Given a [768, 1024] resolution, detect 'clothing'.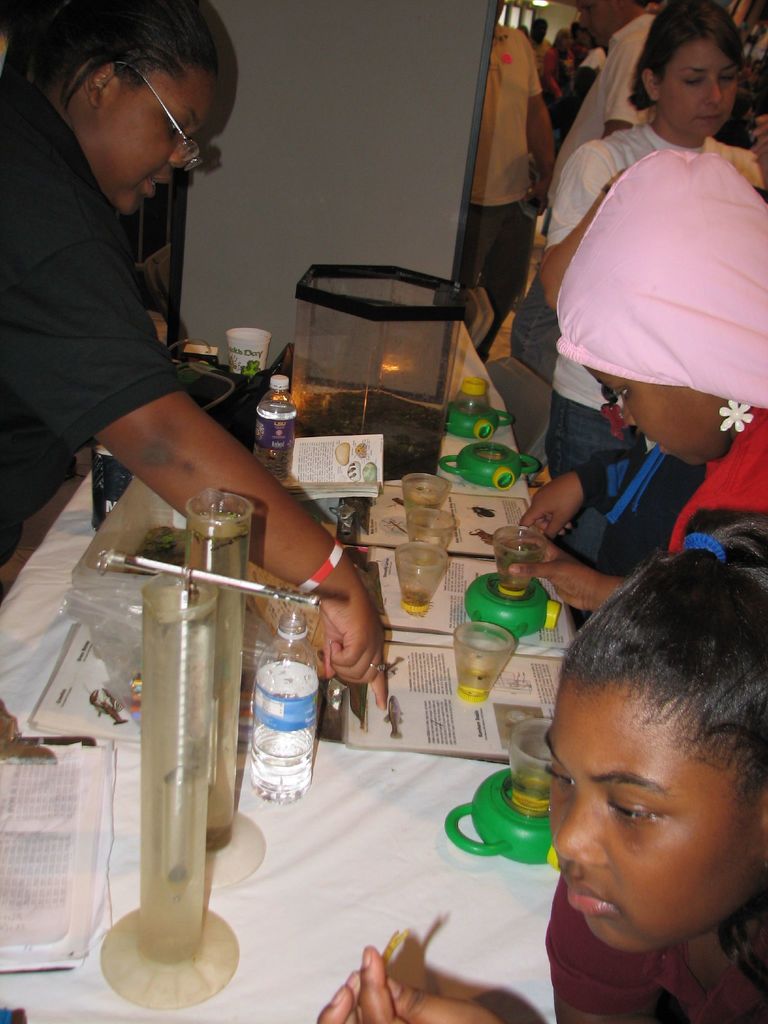
bbox=(0, 66, 184, 543).
